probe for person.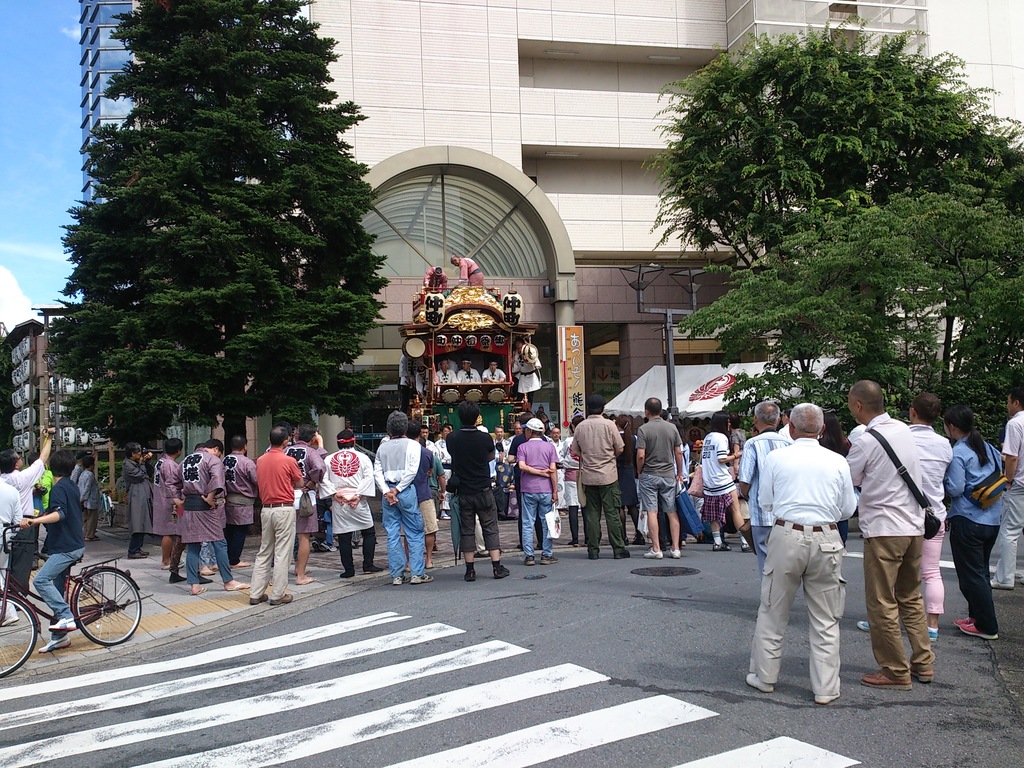
Probe result: 422 435 446 550.
